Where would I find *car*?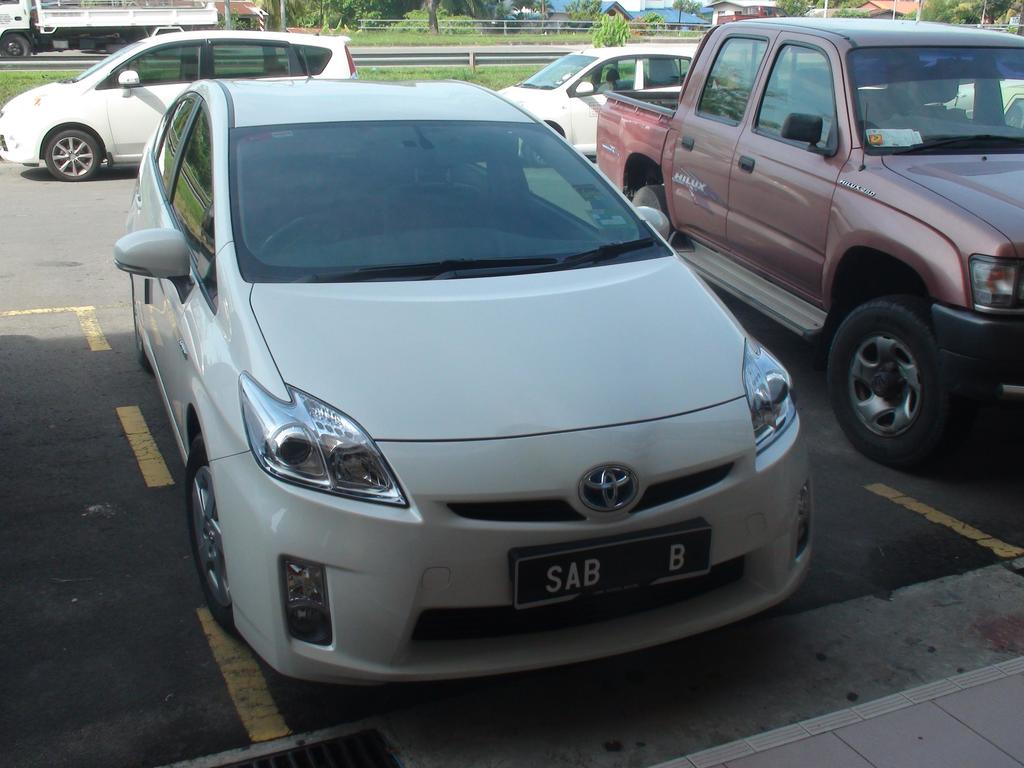
At (492, 44, 710, 157).
